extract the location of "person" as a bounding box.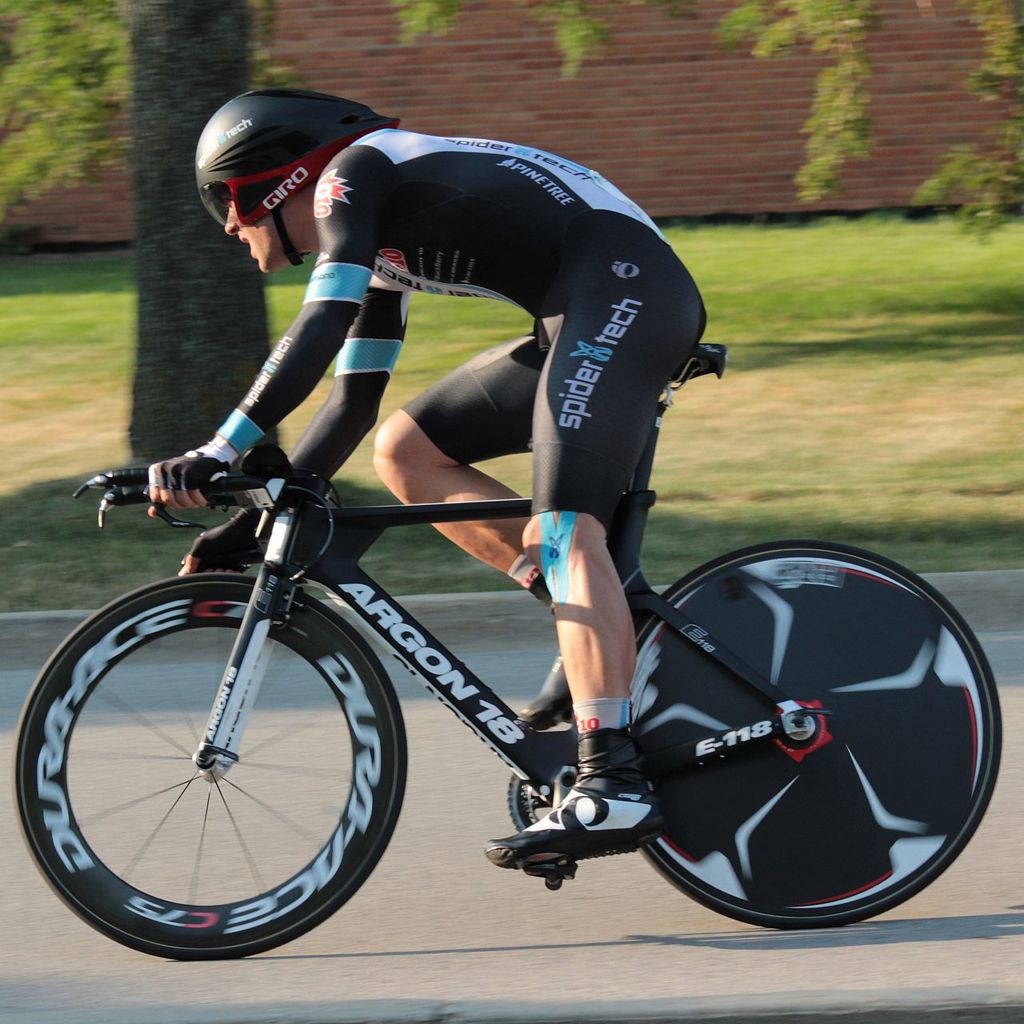
bbox=(144, 91, 713, 870).
